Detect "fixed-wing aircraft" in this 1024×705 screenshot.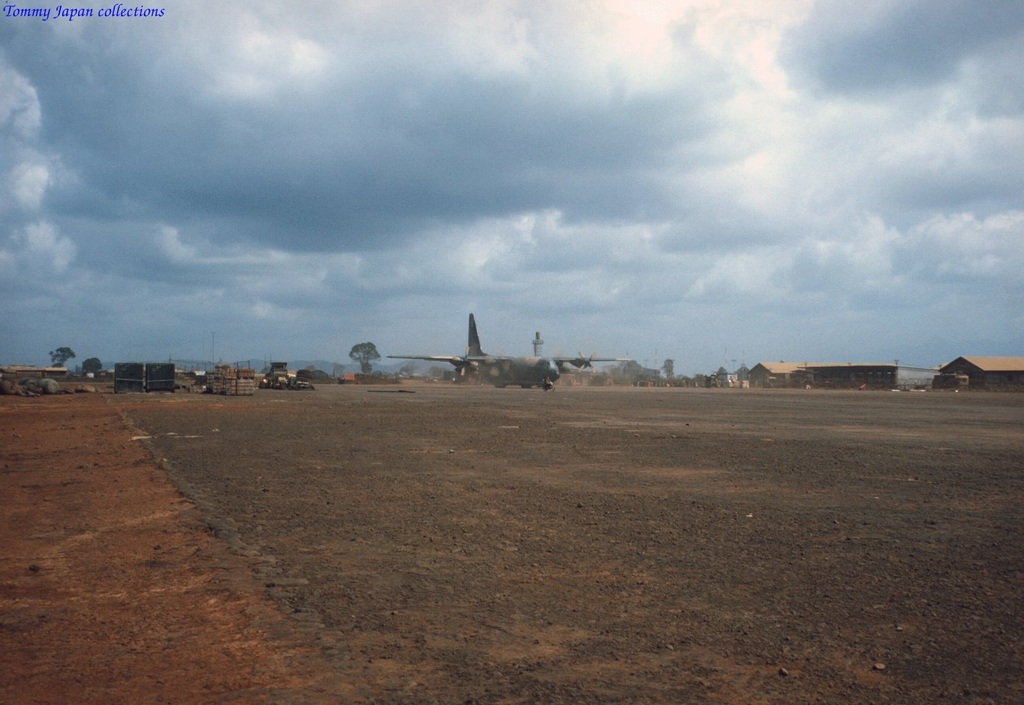
Detection: bbox=[383, 315, 636, 388].
